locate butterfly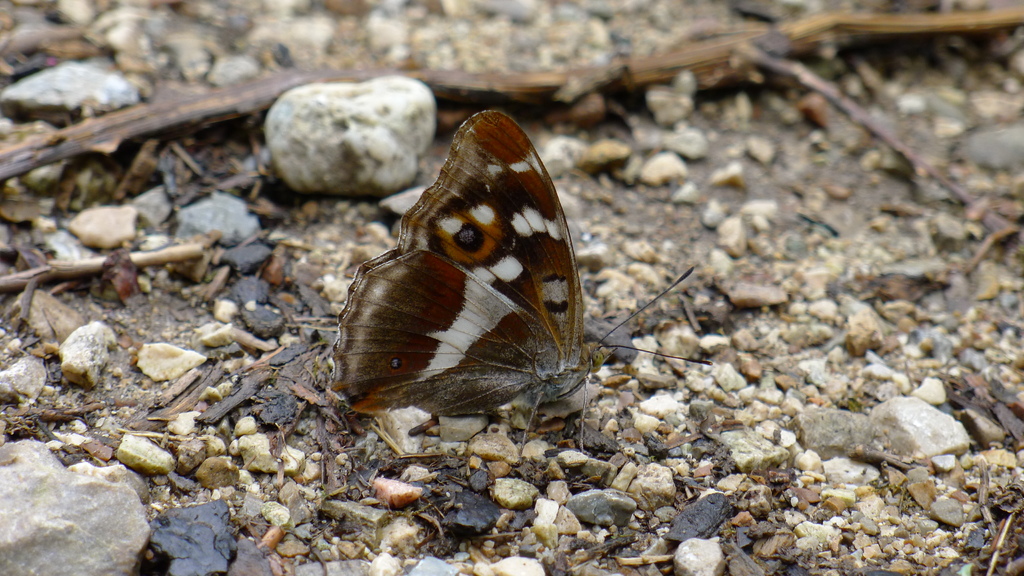
(x1=335, y1=102, x2=716, y2=467)
